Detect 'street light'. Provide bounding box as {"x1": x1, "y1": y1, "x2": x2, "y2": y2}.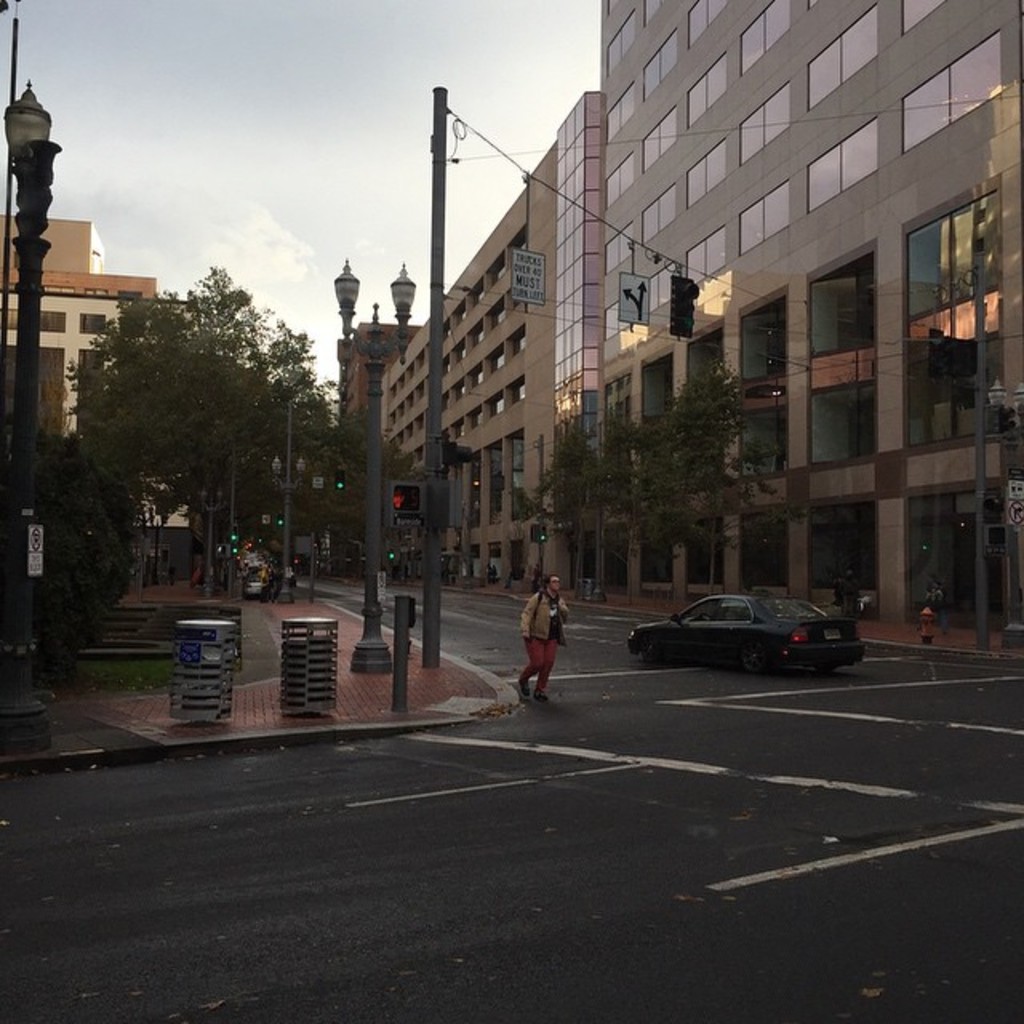
{"x1": 0, "y1": 80, "x2": 59, "y2": 749}.
